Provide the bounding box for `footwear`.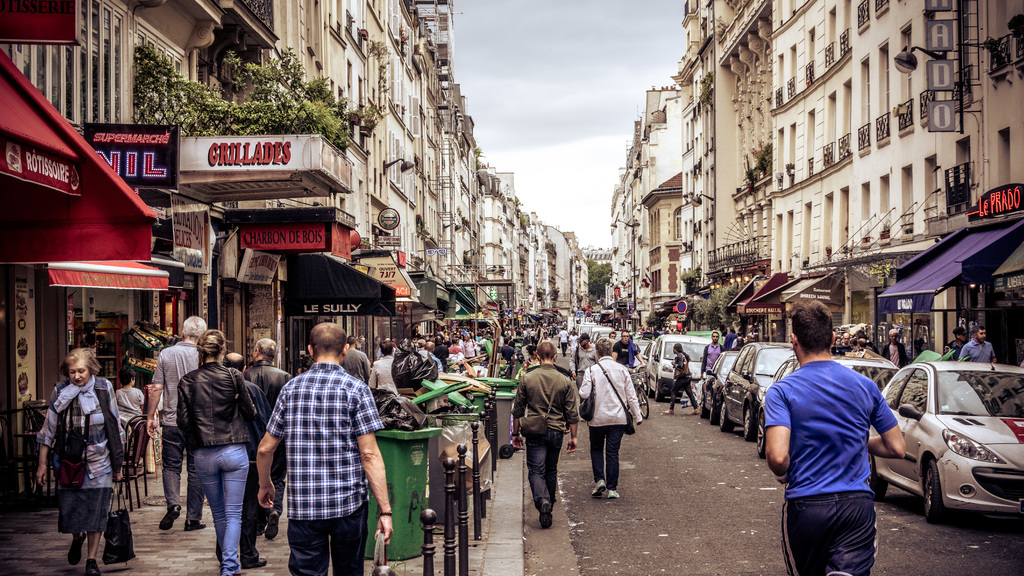
[x1=186, y1=508, x2=202, y2=530].
